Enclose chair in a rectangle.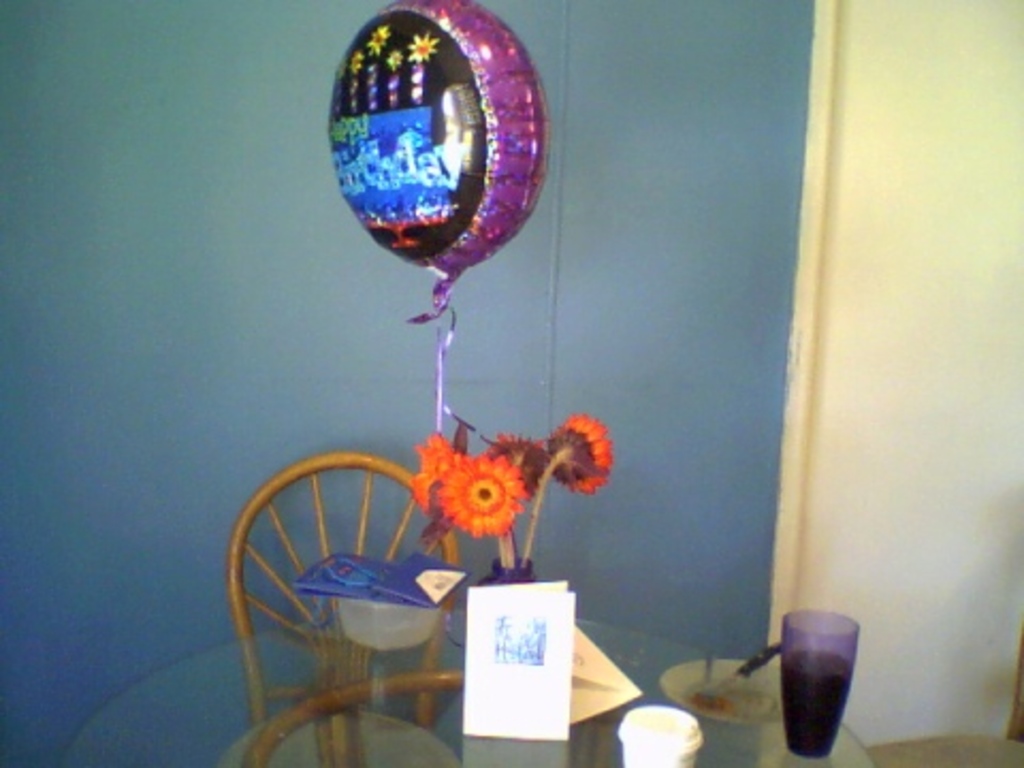
Rect(830, 627, 1022, 766).
